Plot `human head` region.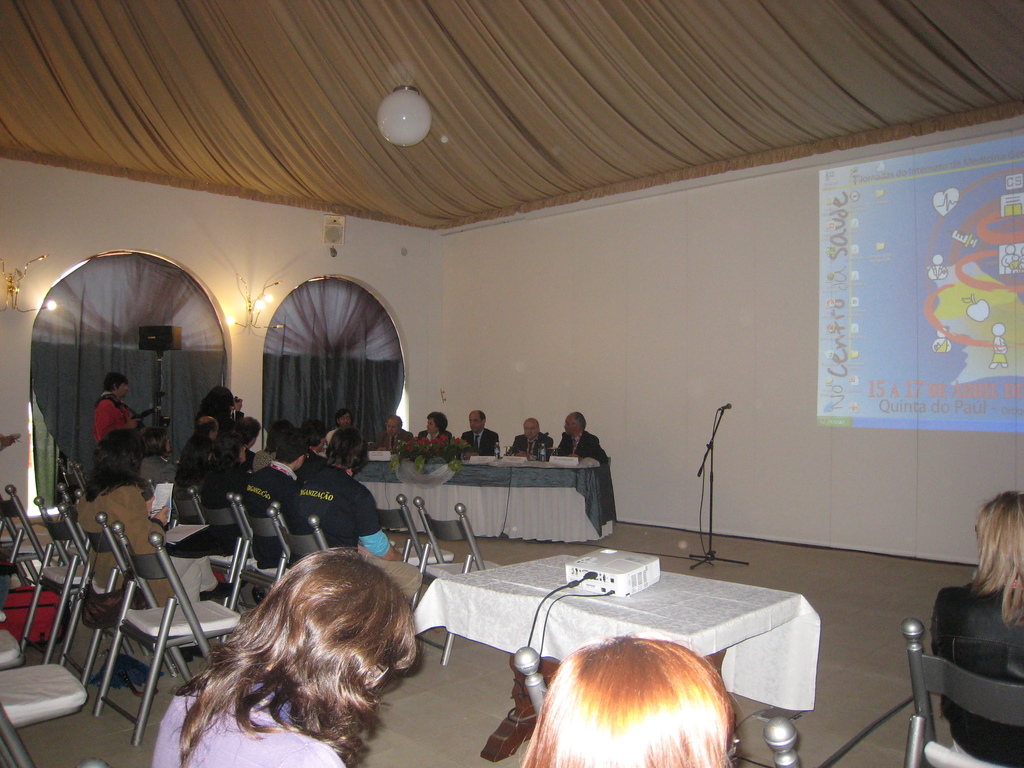
Plotted at {"left": 275, "top": 431, "right": 307, "bottom": 468}.
